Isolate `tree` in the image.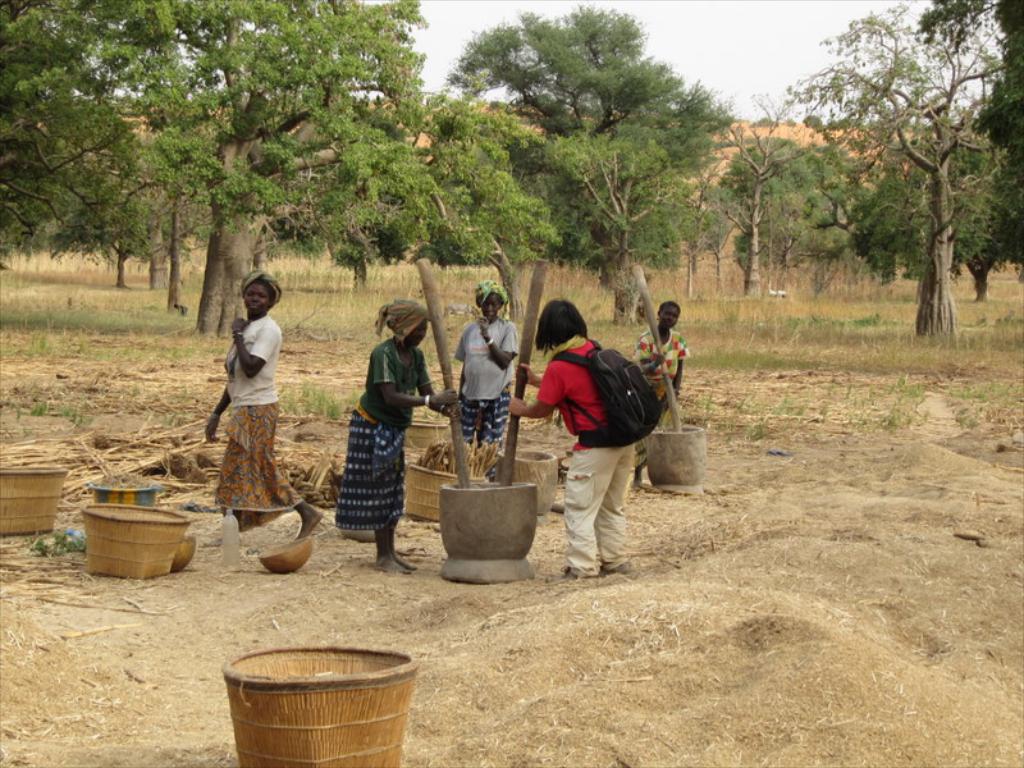
Isolated region: 362:76:529:296.
